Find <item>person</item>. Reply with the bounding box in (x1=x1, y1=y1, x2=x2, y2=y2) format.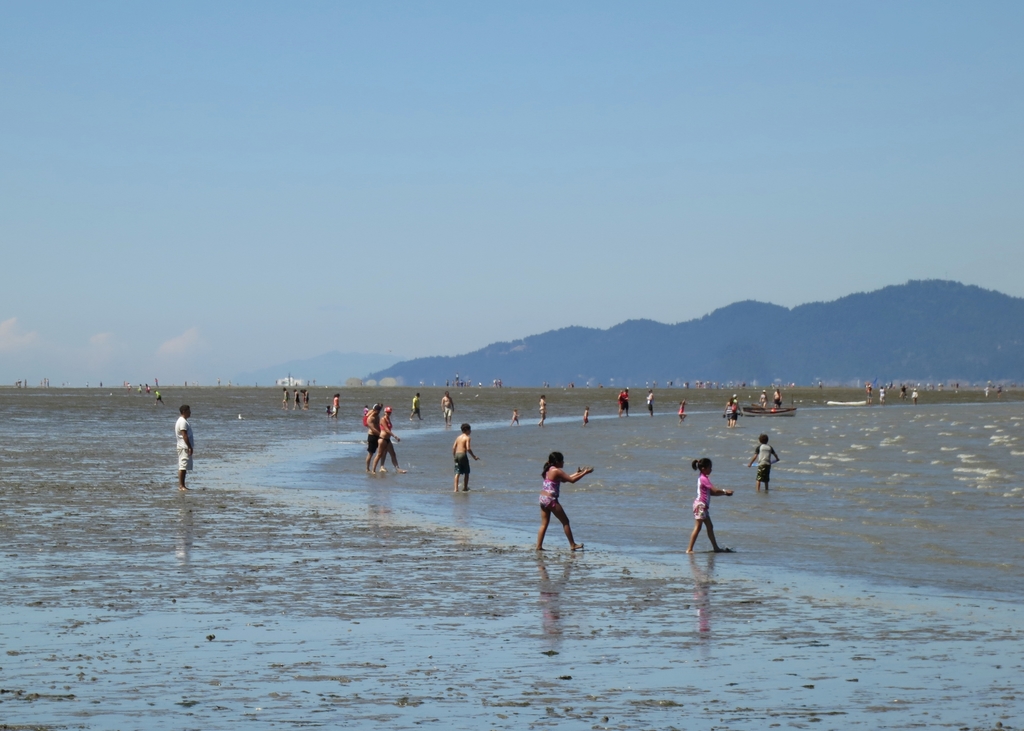
(x1=746, y1=431, x2=781, y2=498).
